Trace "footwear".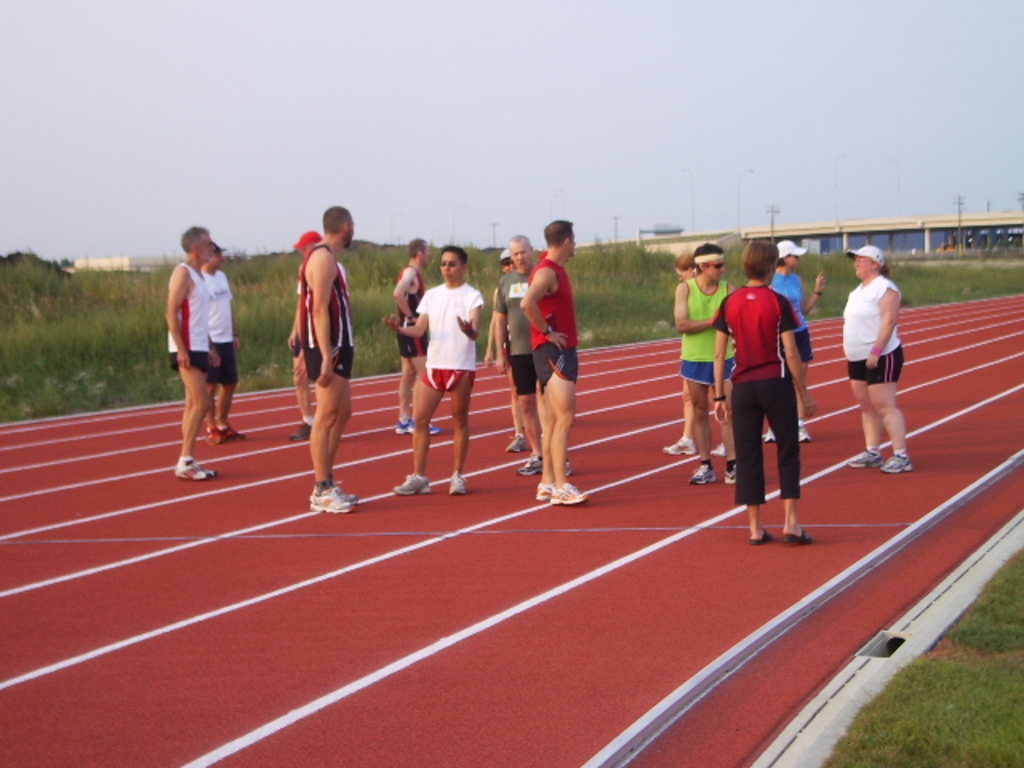
Traced to [691,469,709,482].
